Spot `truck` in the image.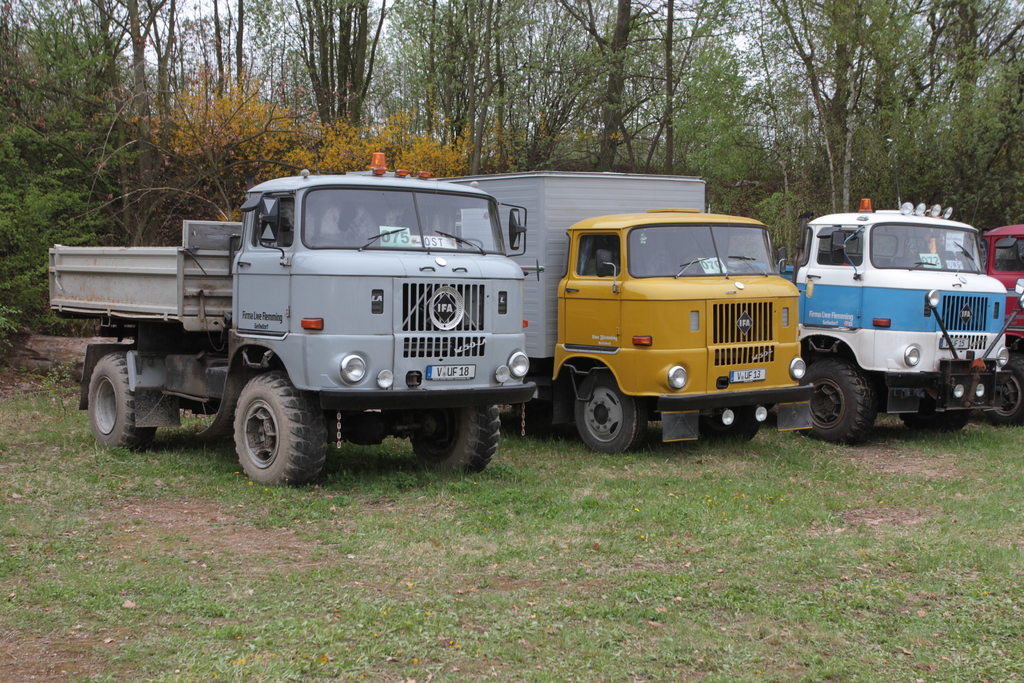
`truck` found at x1=788, y1=196, x2=1011, y2=452.
